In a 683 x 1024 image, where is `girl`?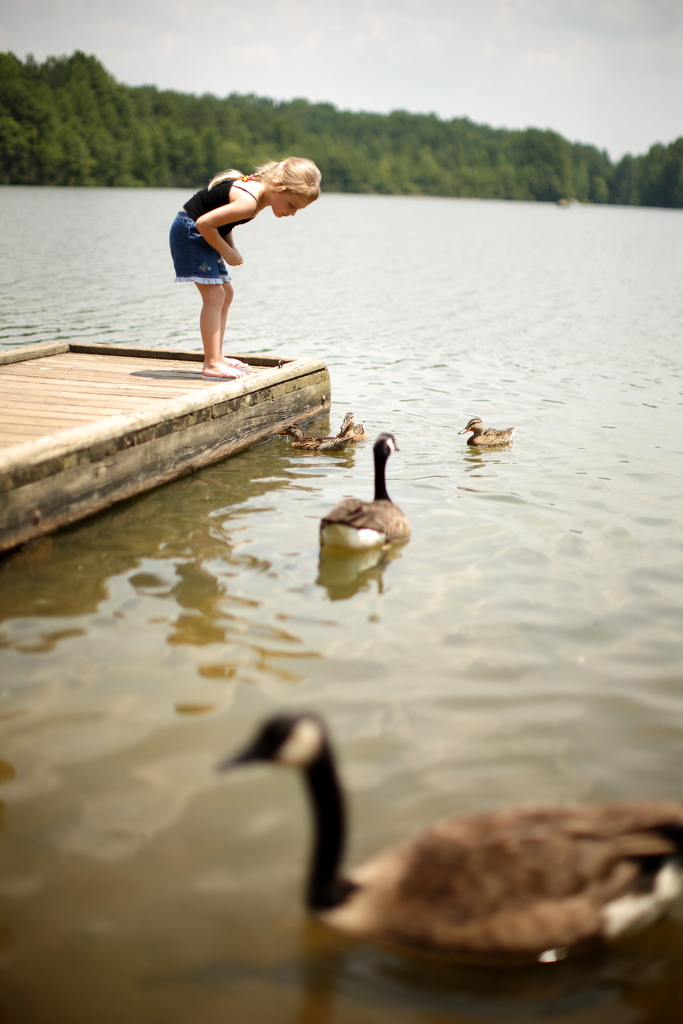
bbox(170, 157, 322, 388).
